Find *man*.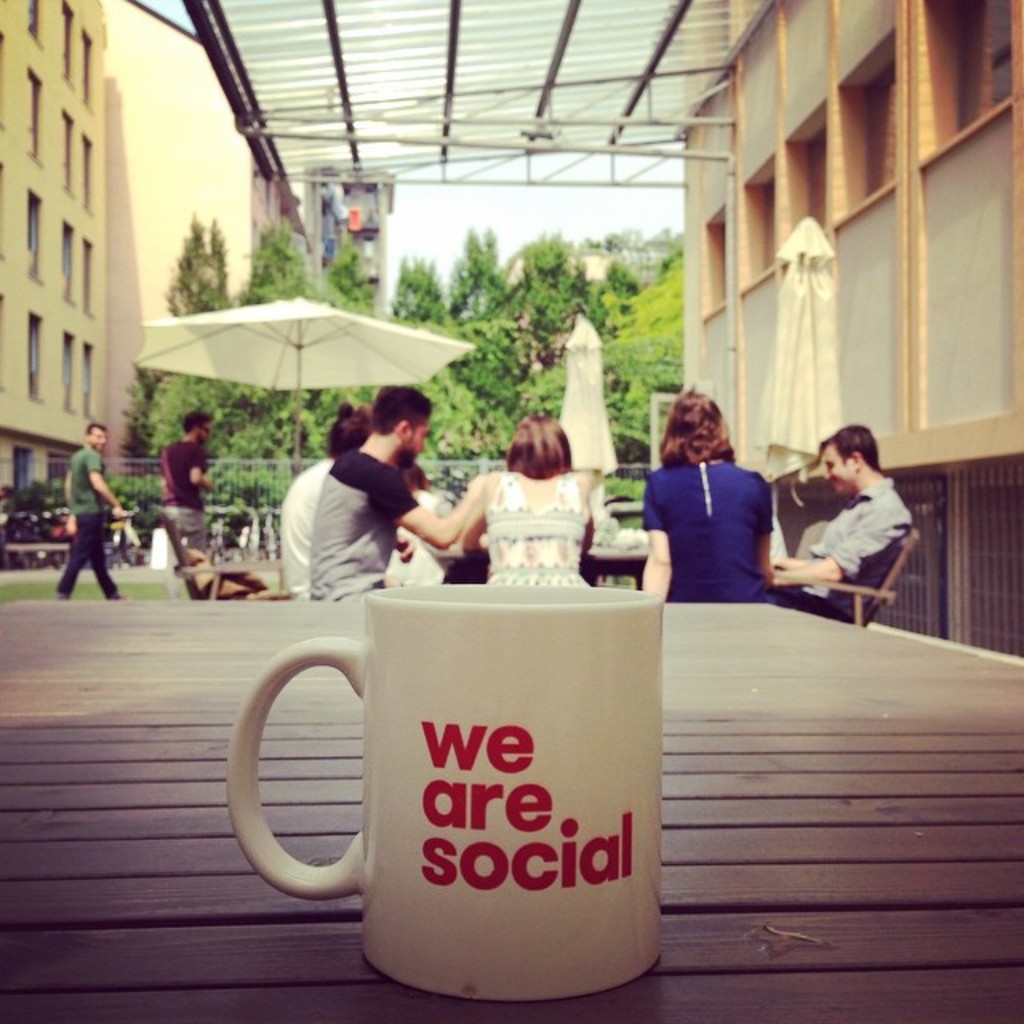
x1=309, y1=386, x2=498, y2=613.
